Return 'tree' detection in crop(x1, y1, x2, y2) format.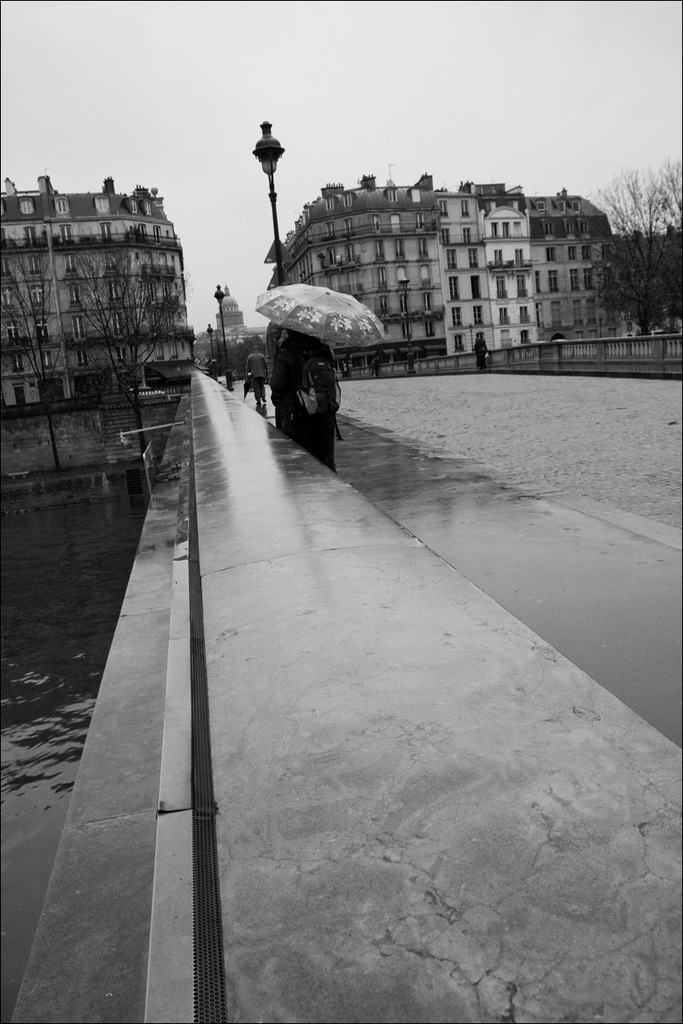
crop(61, 248, 187, 451).
